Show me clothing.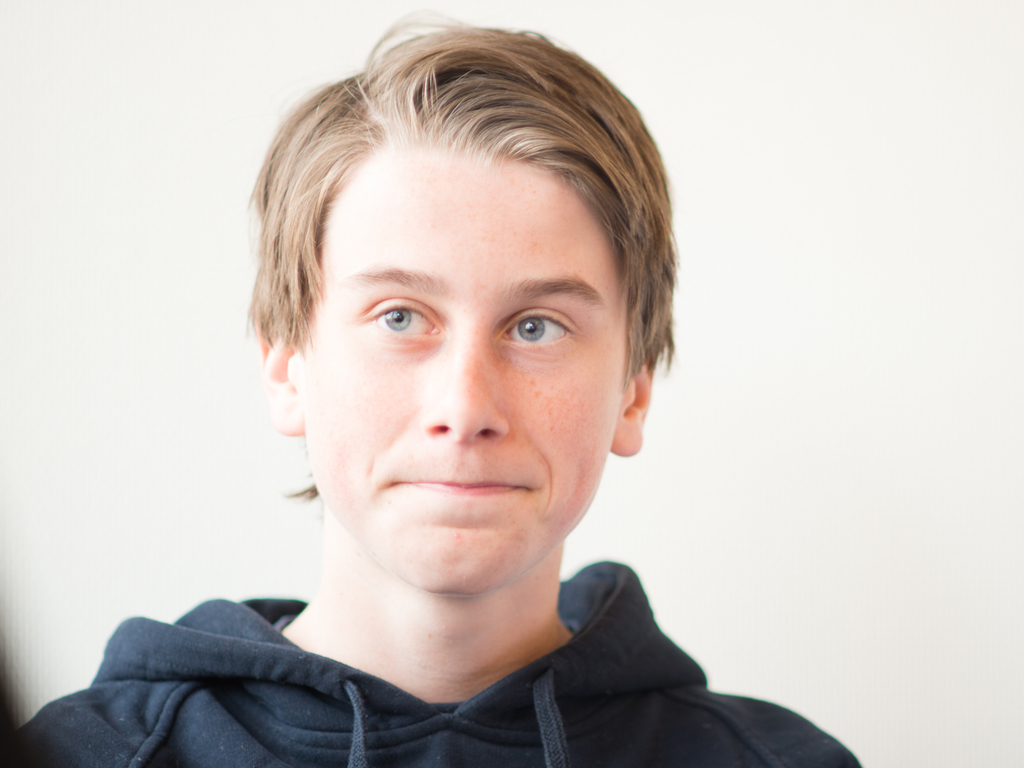
clothing is here: box(97, 511, 829, 767).
